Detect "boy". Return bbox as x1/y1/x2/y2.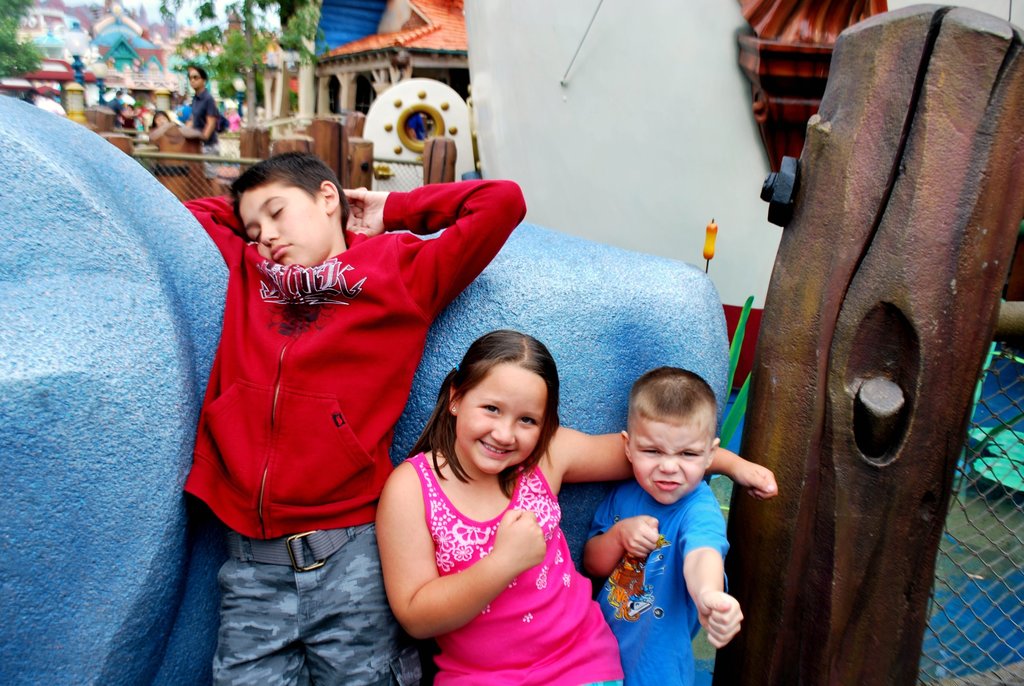
185/181/527/685.
